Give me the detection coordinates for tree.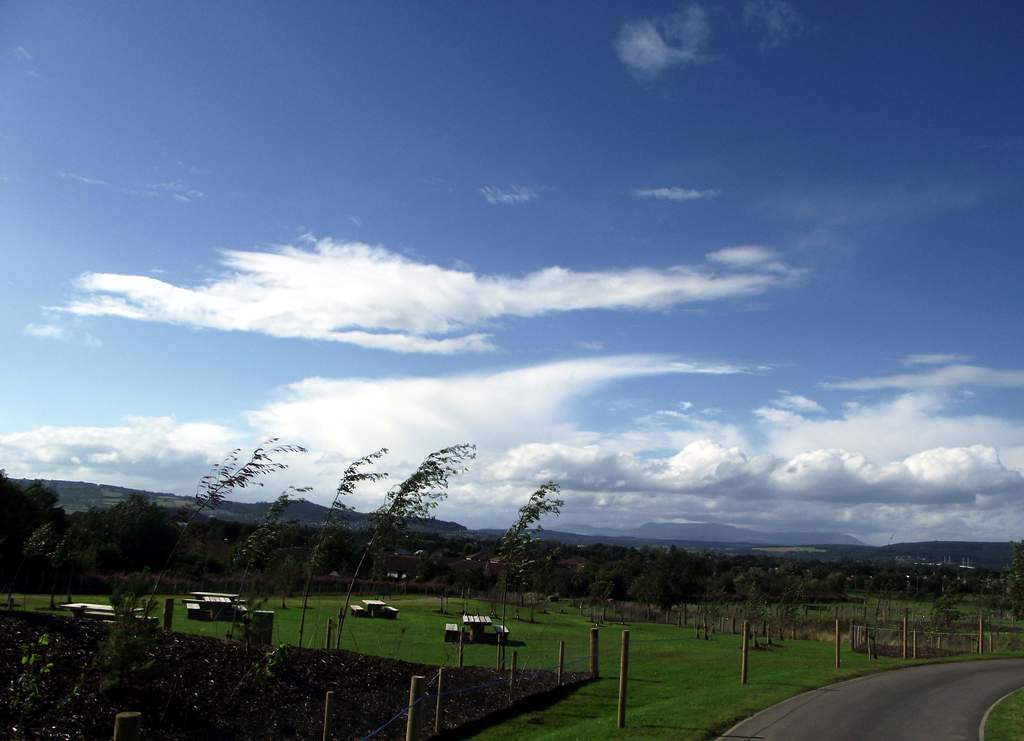
(224, 482, 316, 633).
